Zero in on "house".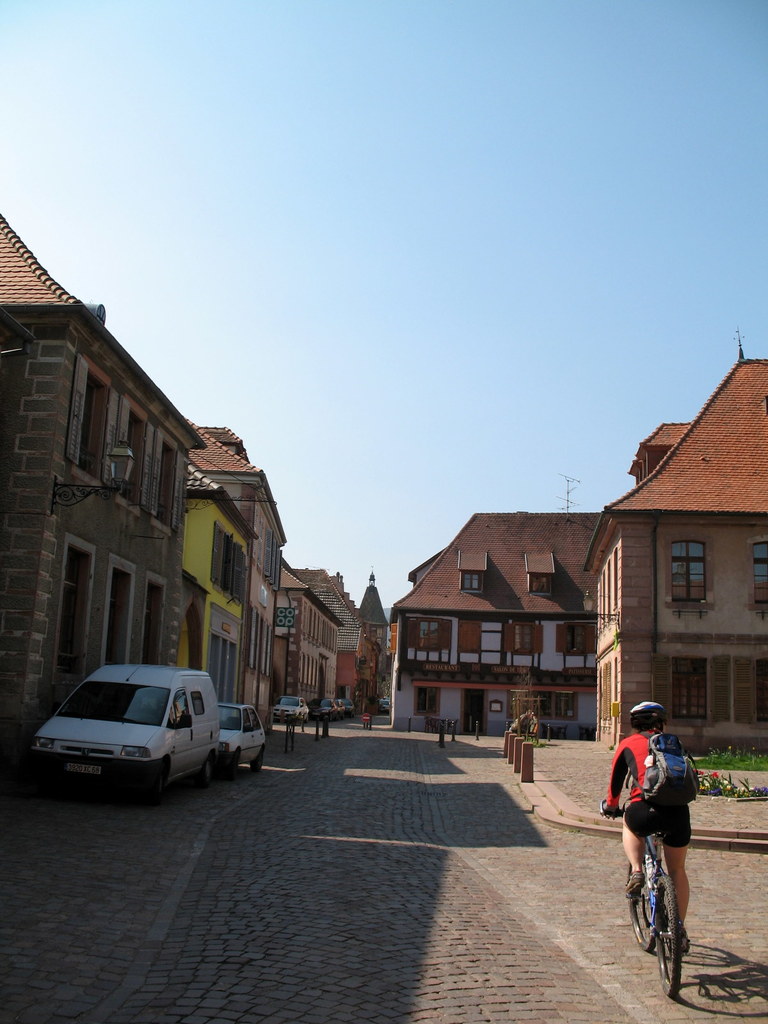
Zeroed in: box(381, 510, 621, 748).
